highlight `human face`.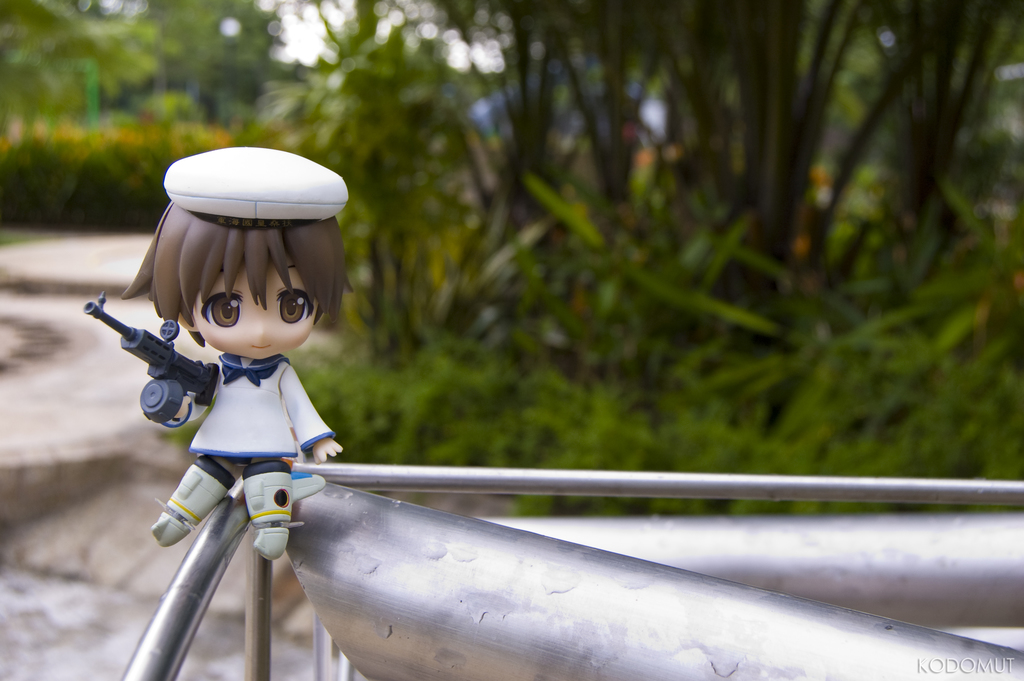
Highlighted region: [194, 260, 319, 358].
